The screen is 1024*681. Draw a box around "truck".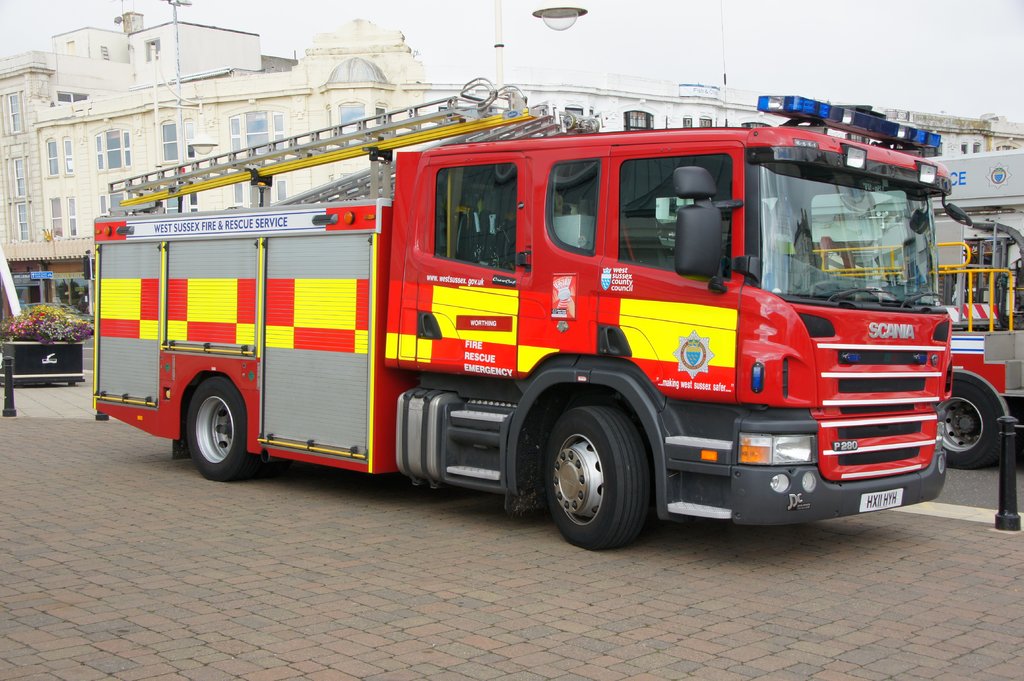
[79, 92, 984, 546].
